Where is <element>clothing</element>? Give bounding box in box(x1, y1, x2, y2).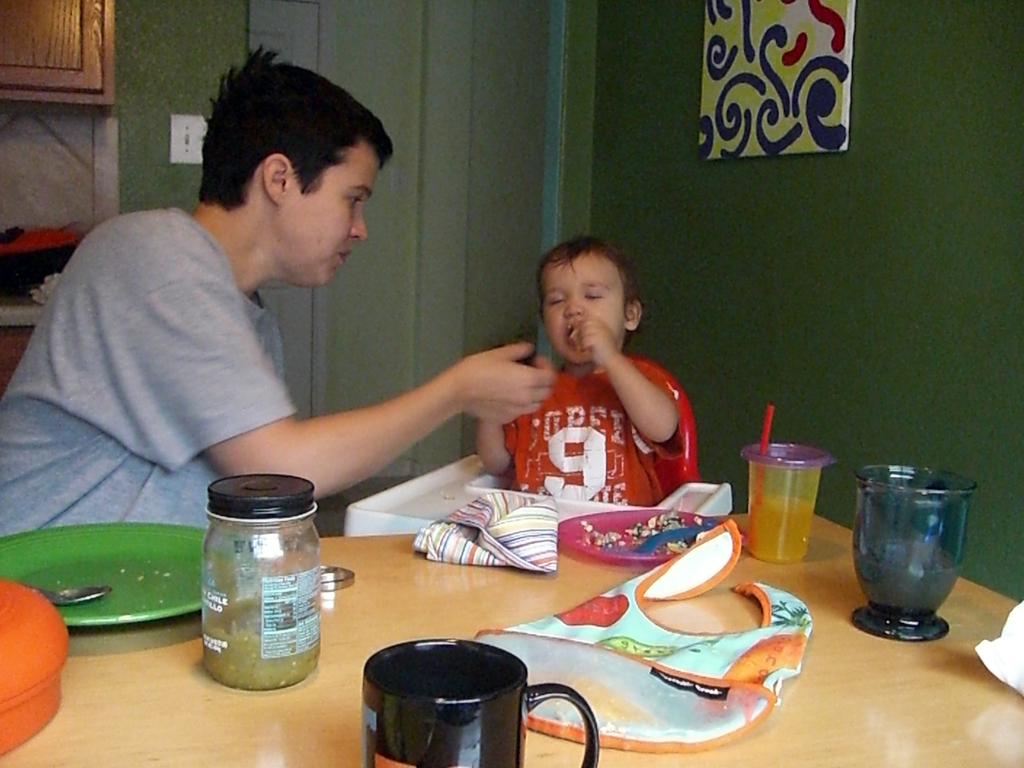
box(0, 213, 292, 528).
